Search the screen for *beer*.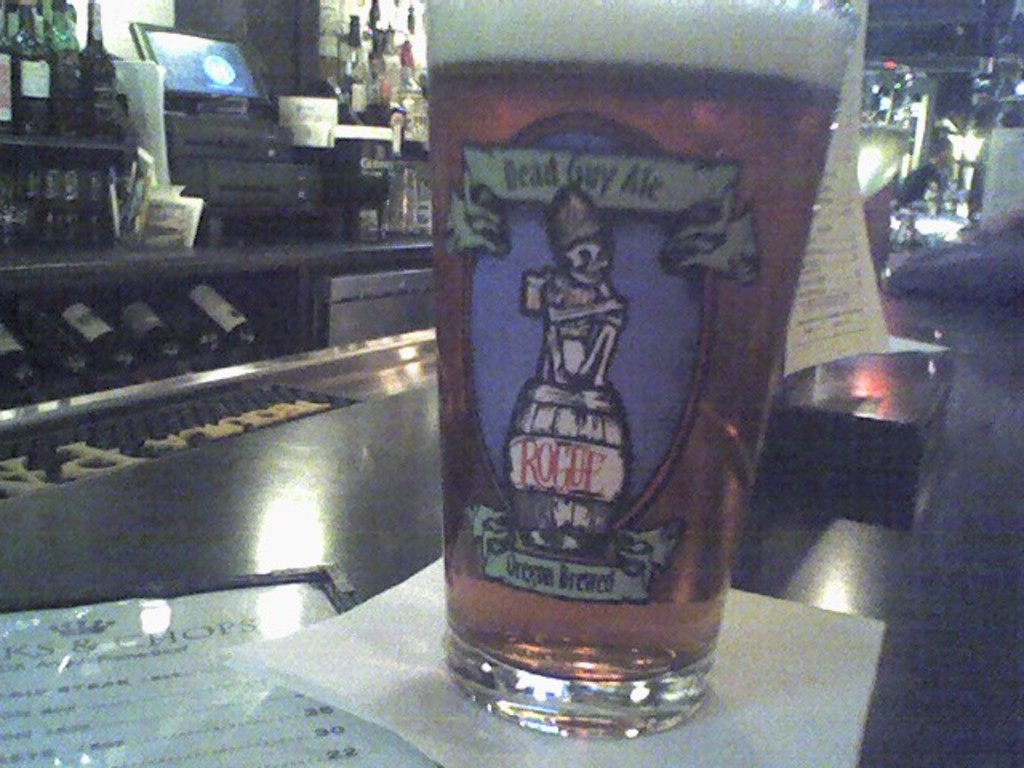
Found at locate(422, 56, 842, 693).
